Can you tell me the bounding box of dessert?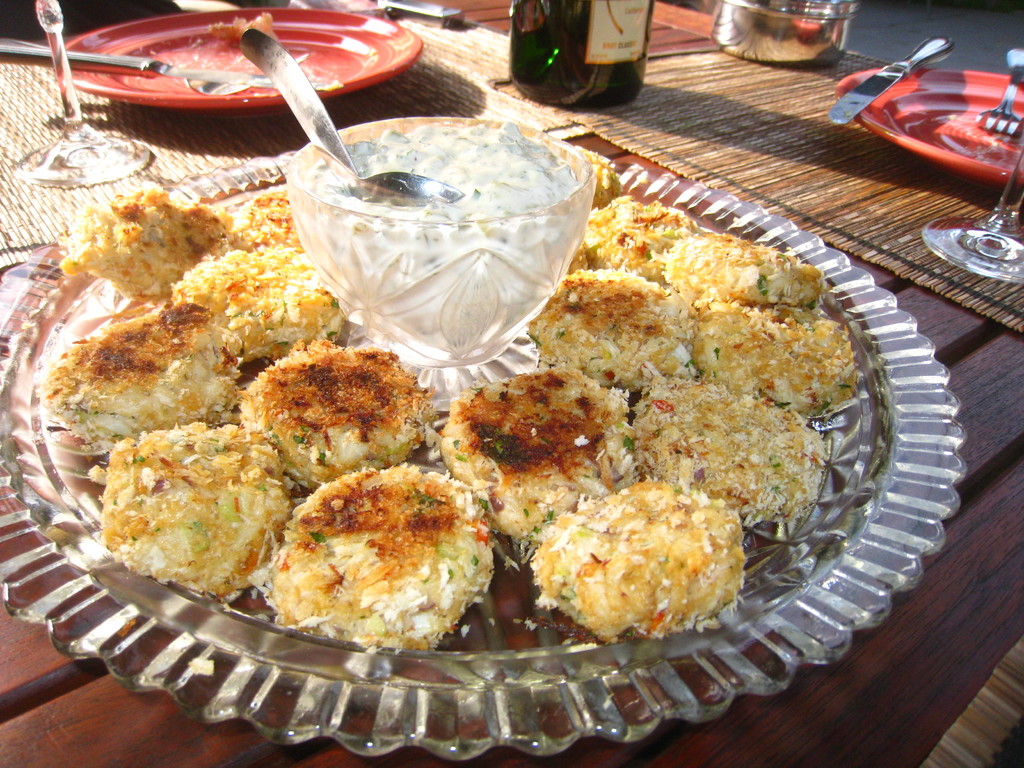
[112,419,288,600].
